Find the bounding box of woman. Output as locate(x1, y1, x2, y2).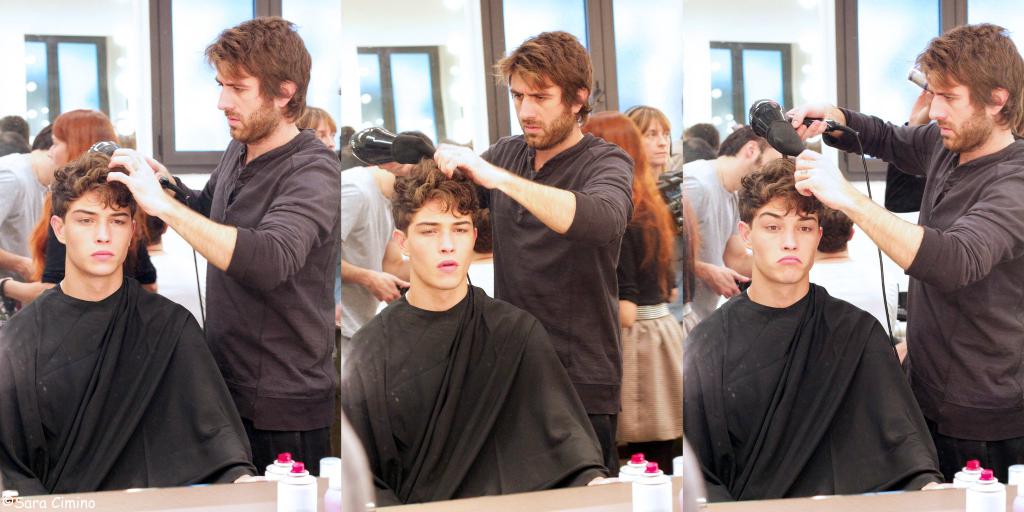
locate(635, 104, 711, 368).
